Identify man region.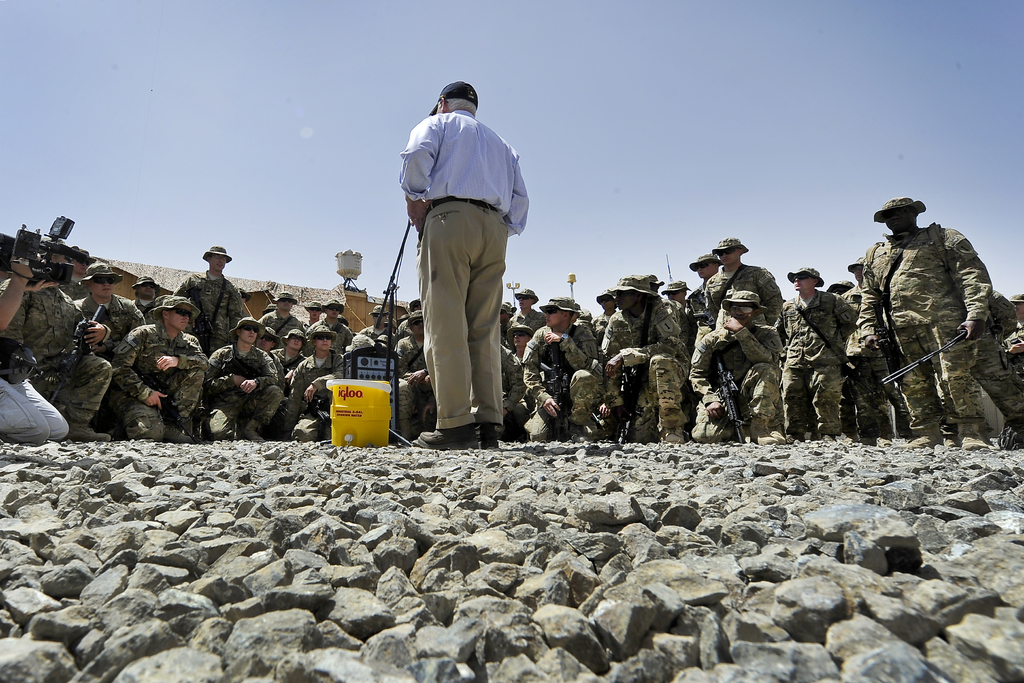
Region: <bbox>506, 285, 541, 323</bbox>.
